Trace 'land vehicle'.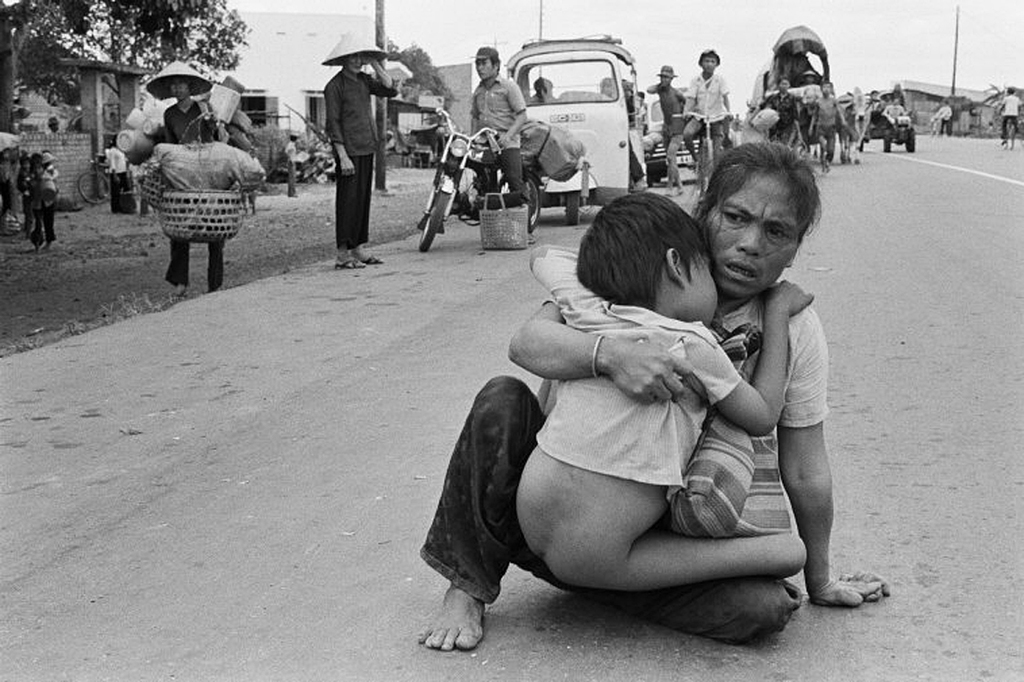
Traced to <region>635, 88, 736, 179</region>.
